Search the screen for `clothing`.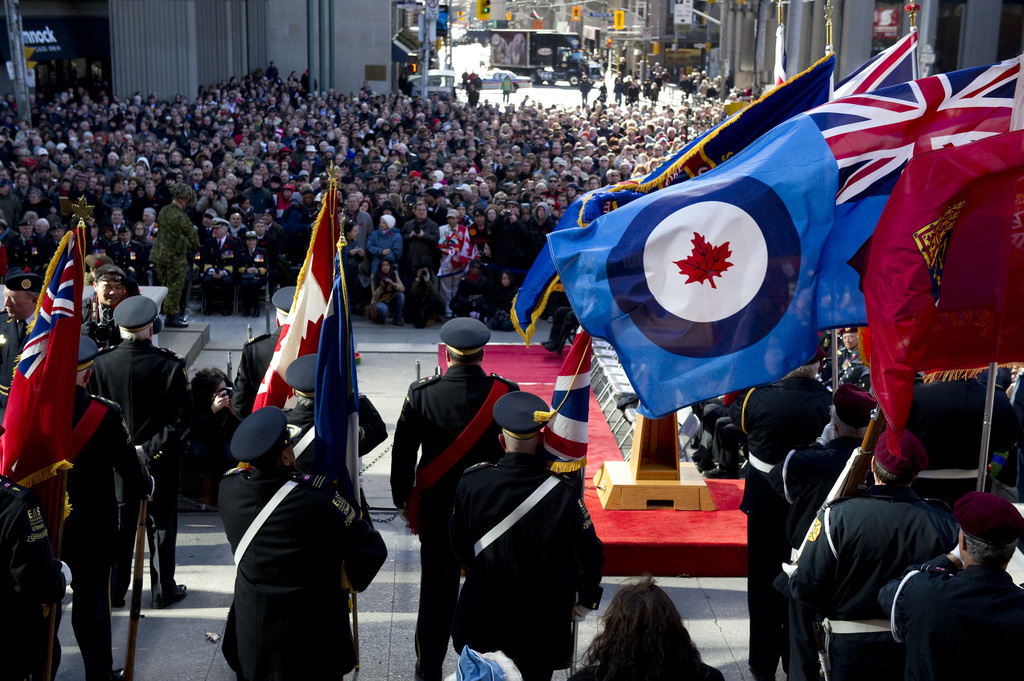
Found at (68, 392, 151, 680).
